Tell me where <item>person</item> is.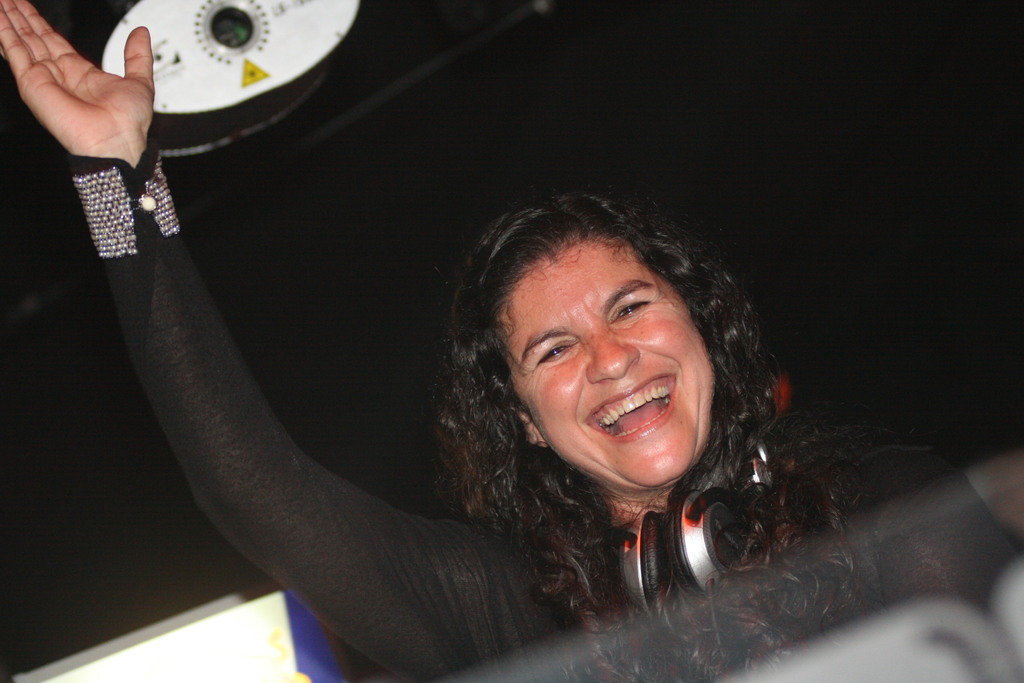
<item>person</item> is at detection(0, 0, 972, 682).
